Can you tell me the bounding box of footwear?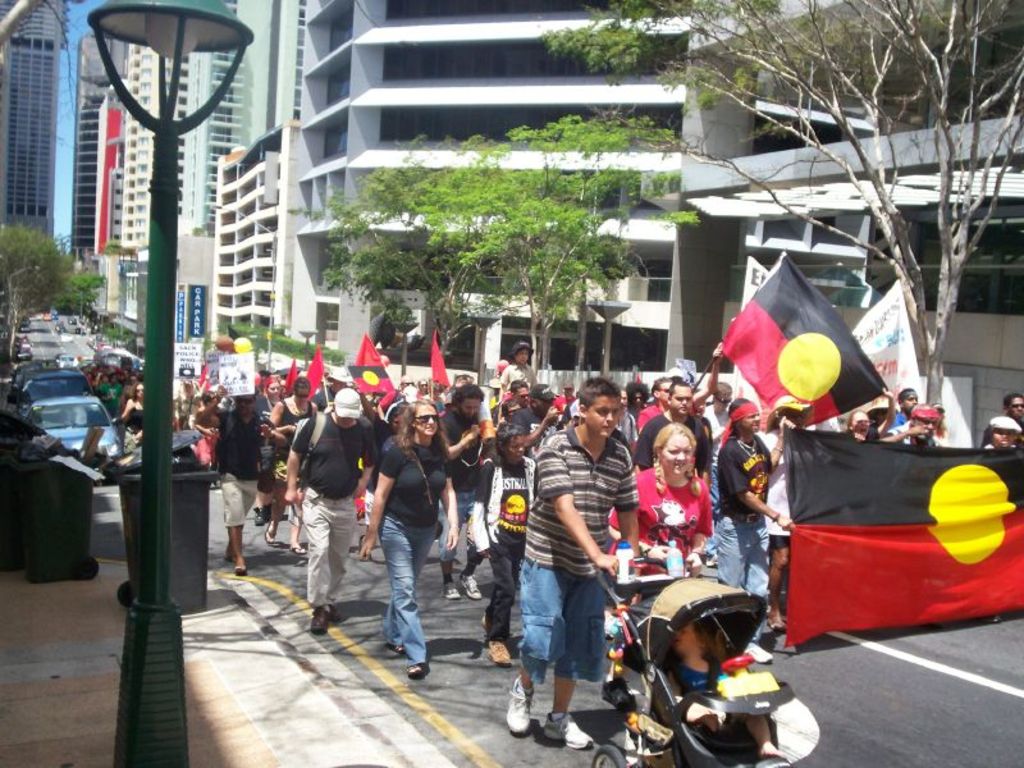
<bbox>252, 506, 265, 529</bbox>.
